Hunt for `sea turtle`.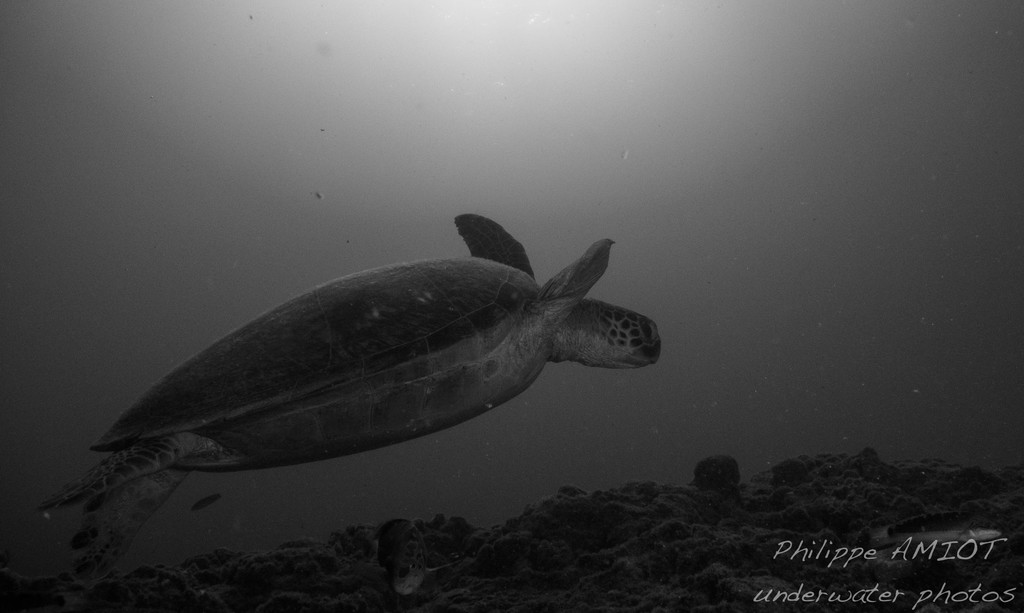
Hunted down at (left=30, top=211, right=666, bottom=595).
